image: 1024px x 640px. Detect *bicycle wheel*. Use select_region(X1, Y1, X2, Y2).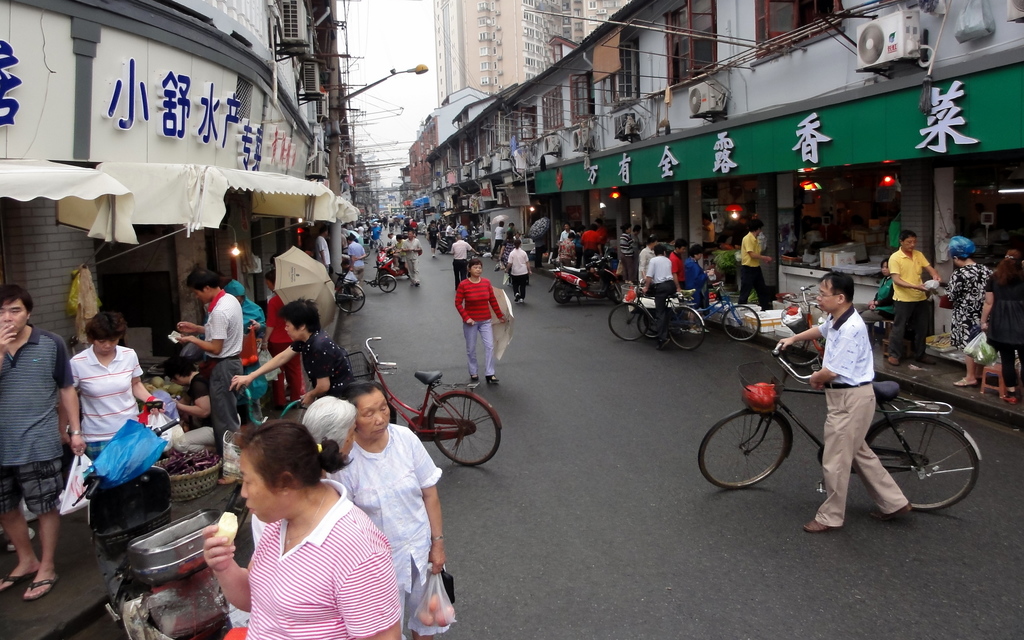
select_region(719, 304, 764, 343).
